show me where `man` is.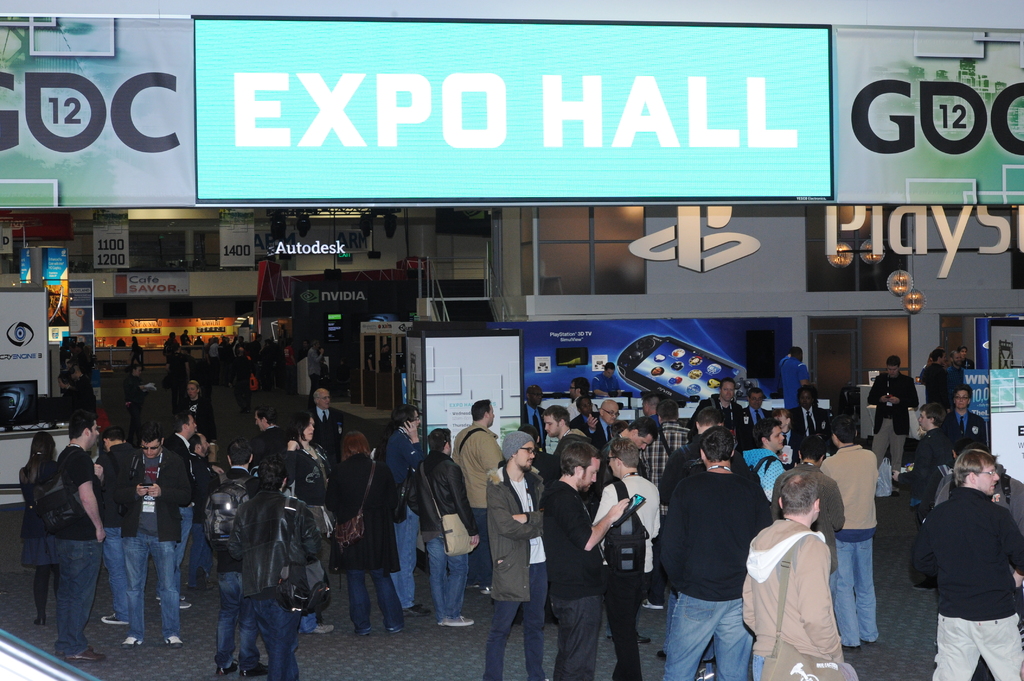
`man` is at [588, 396, 627, 453].
